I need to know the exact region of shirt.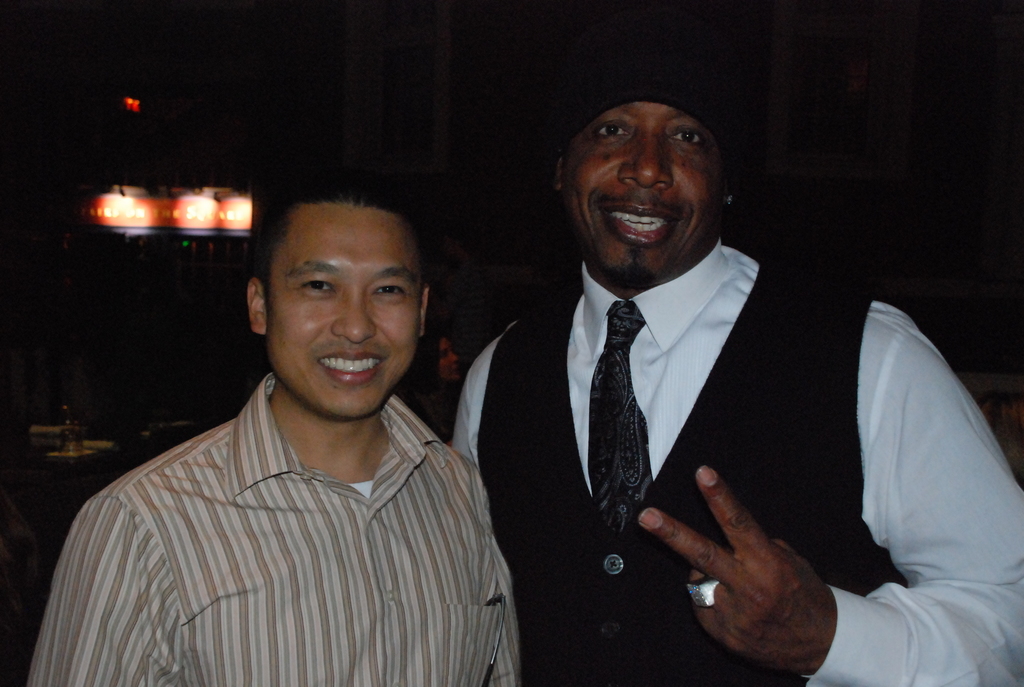
Region: <box>448,241,1023,686</box>.
